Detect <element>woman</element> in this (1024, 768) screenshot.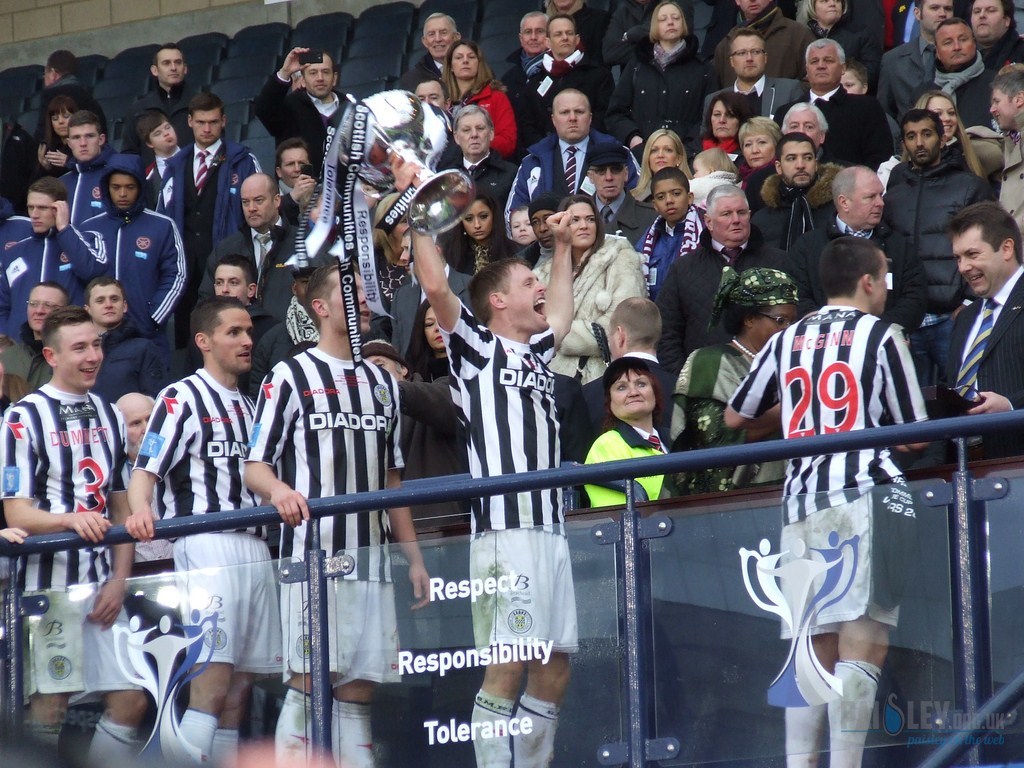
Detection: l=528, t=200, r=657, b=468.
